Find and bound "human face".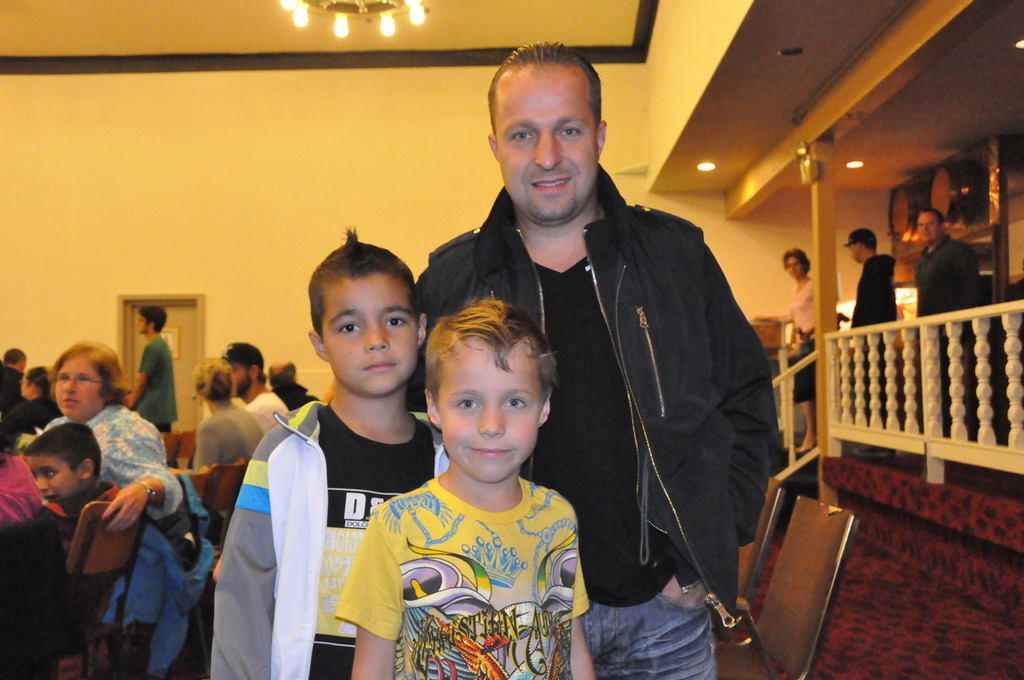
Bound: {"x1": 443, "y1": 330, "x2": 544, "y2": 483}.
